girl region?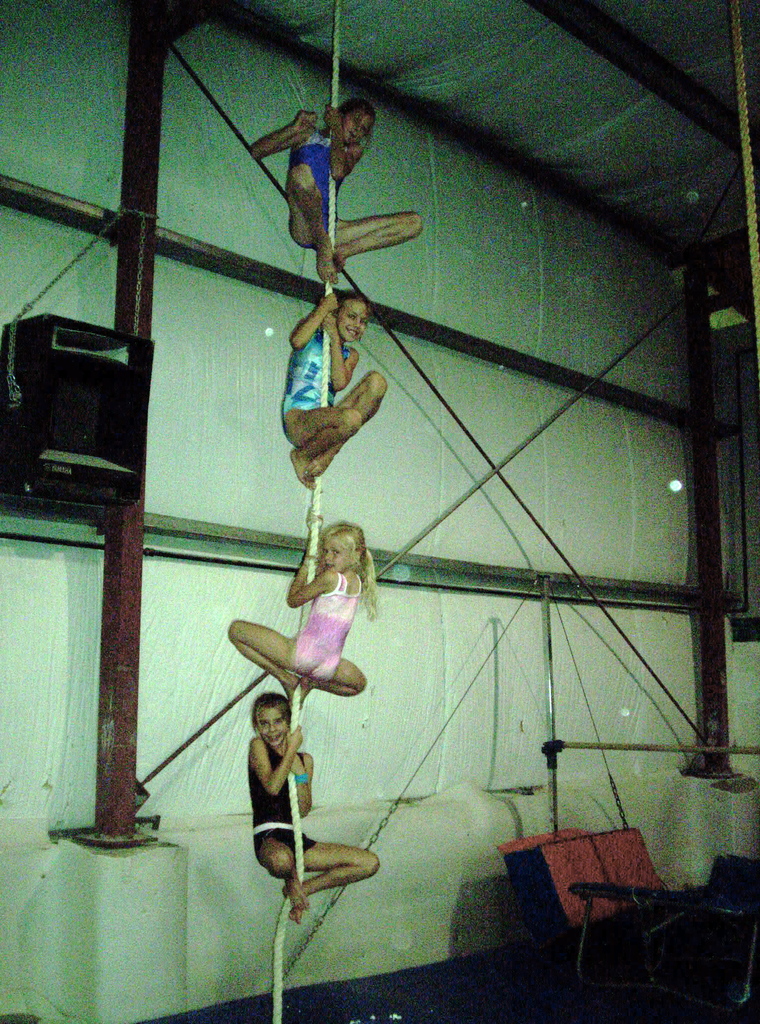
rect(228, 517, 378, 698)
